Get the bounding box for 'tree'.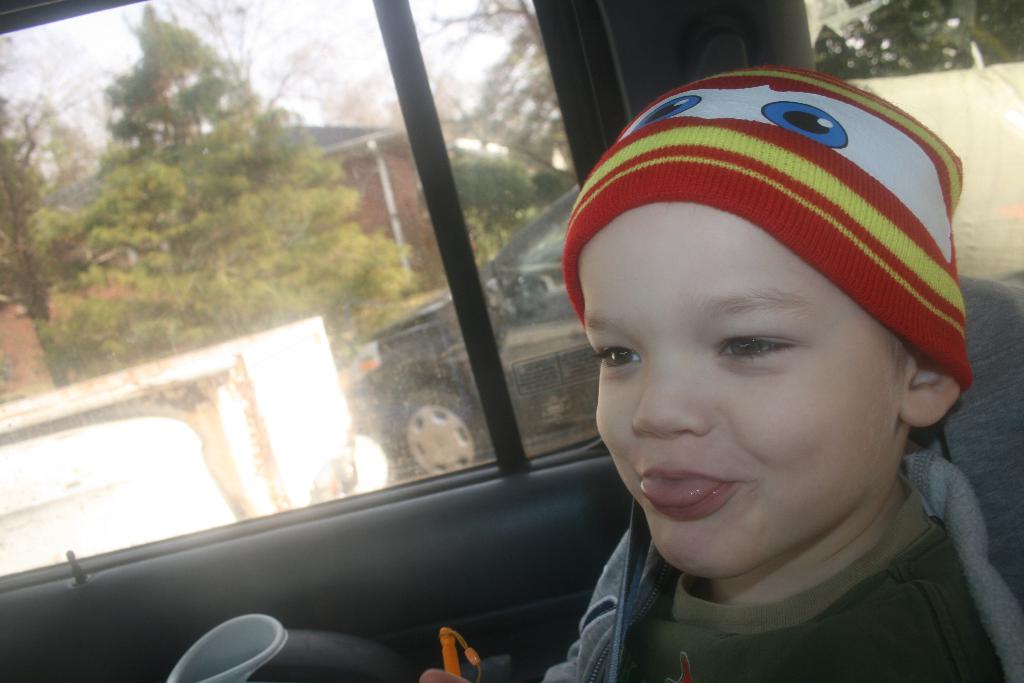
bbox(16, 25, 384, 354).
